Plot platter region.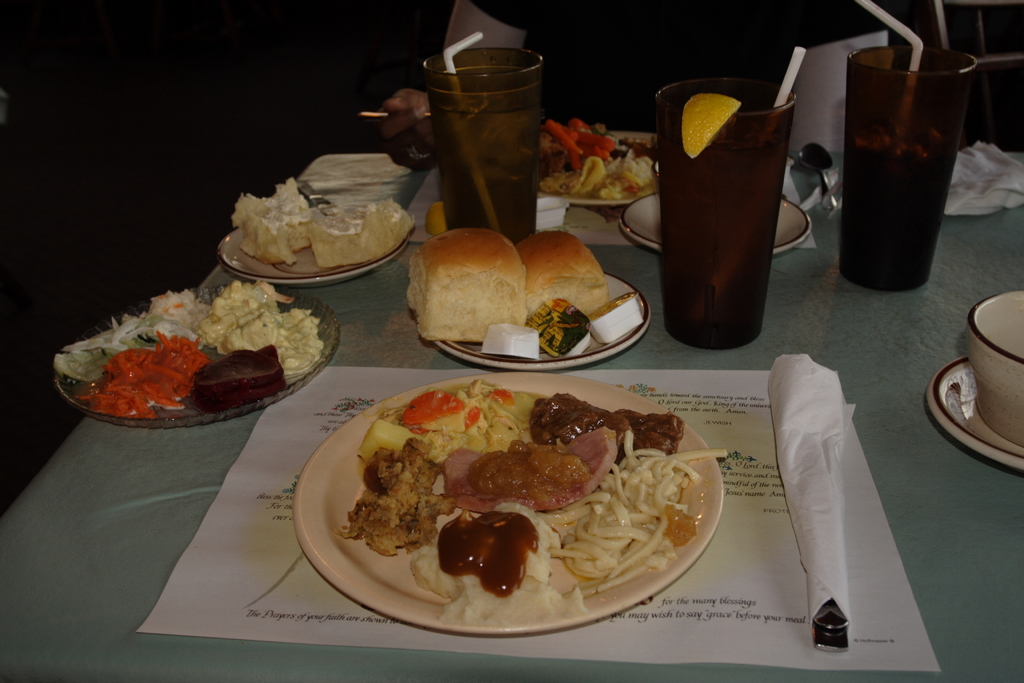
Plotted at (x1=929, y1=357, x2=1023, y2=475).
